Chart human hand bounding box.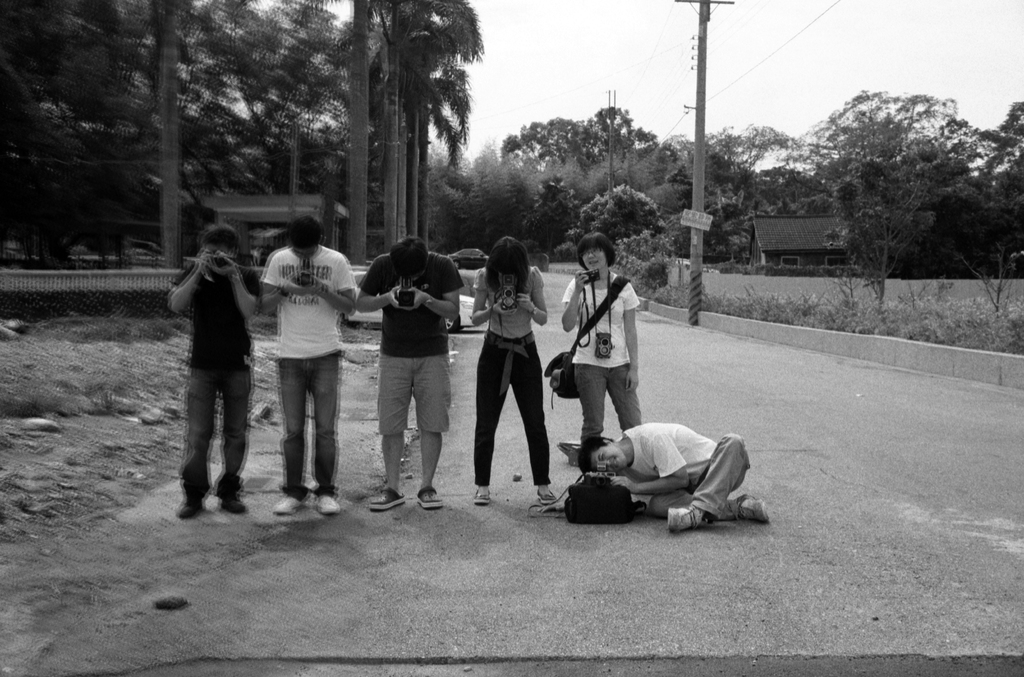
Charted: region(406, 286, 427, 312).
